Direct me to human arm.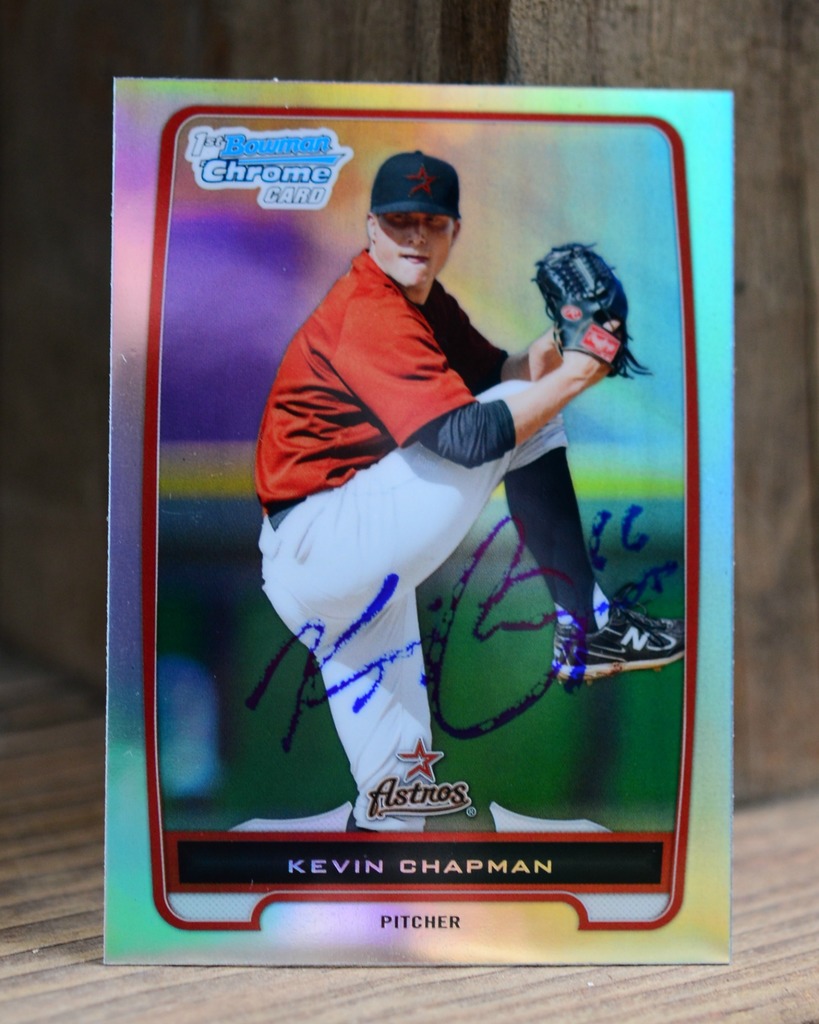
Direction: <box>412,277,552,399</box>.
